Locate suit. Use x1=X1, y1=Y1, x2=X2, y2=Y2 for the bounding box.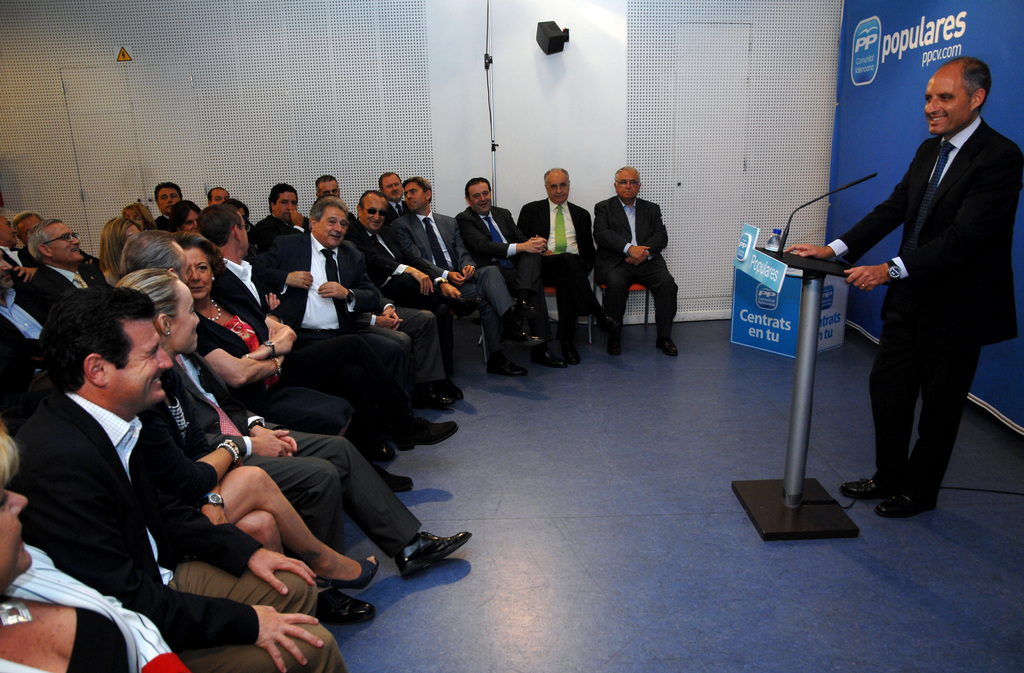
x1=597, y1=177, x2=686, y2=352.
